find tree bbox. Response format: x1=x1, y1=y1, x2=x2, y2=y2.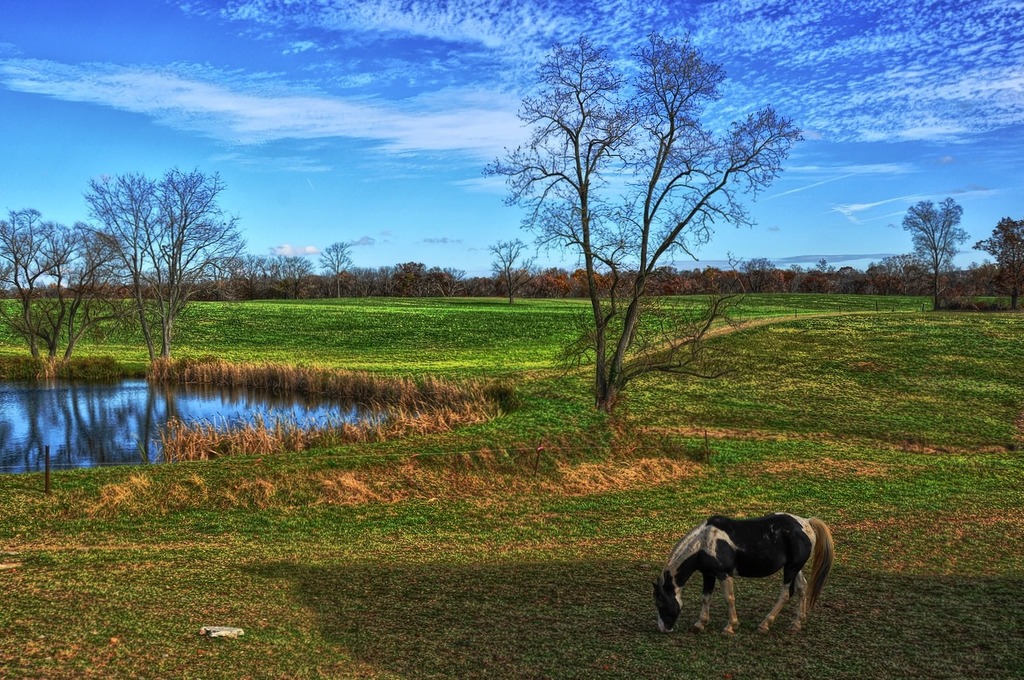
x1=485, y1=32, x2=807, y2=410.
